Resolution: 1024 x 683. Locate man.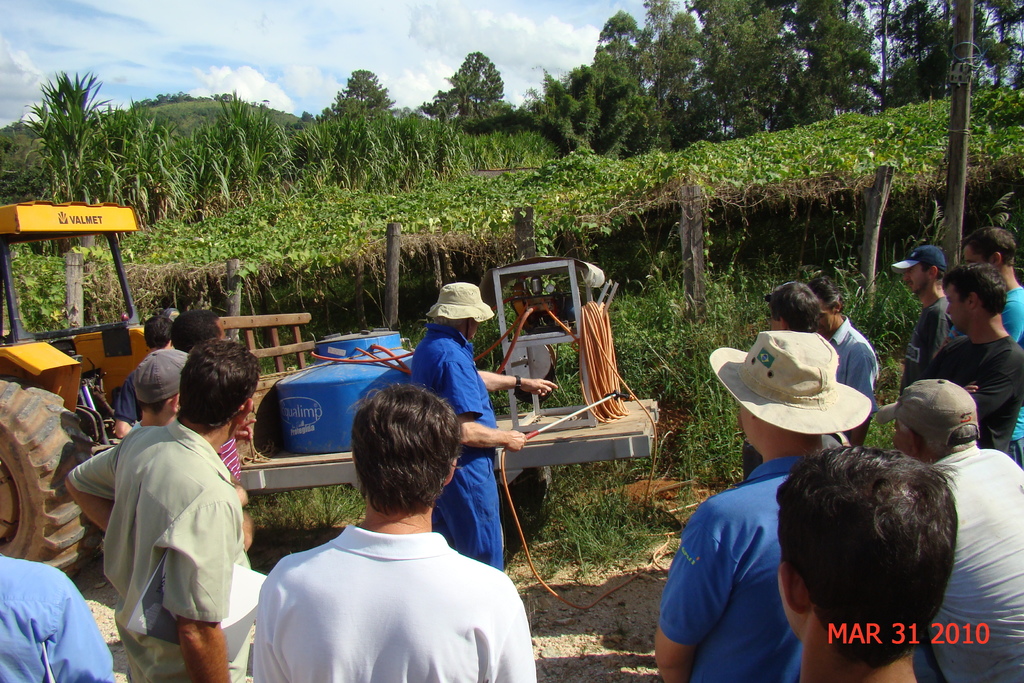
select_region(66, 355, 212, 550).
